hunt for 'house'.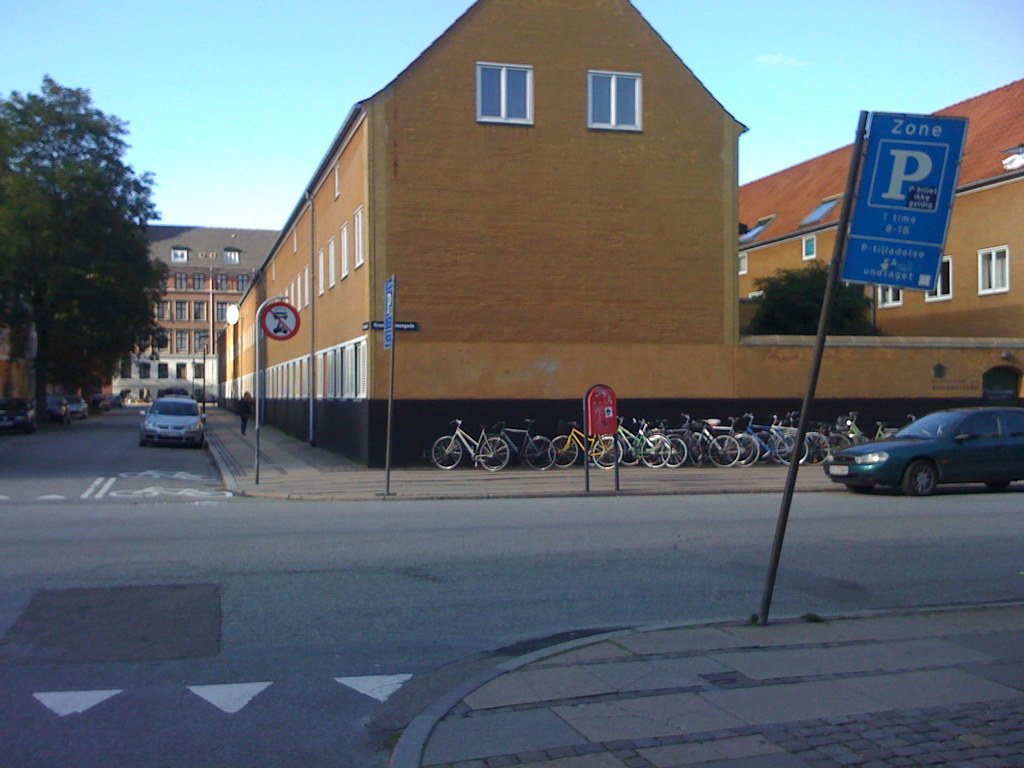
Hunted down at bbox=[218, 0, 1023, 468].
